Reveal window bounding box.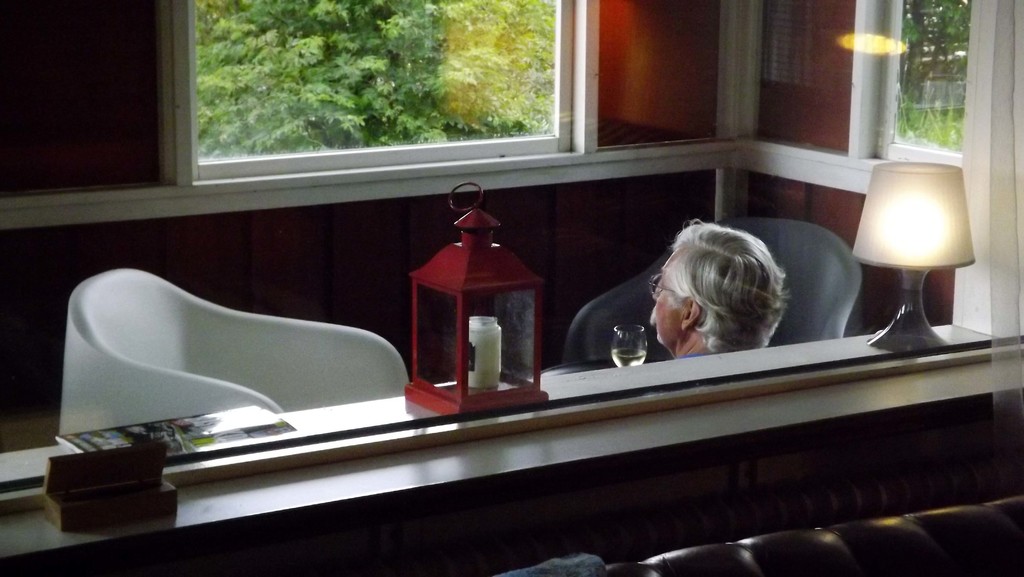
Revealed: {"left": 155, "top": 0, "right": 594, "bottom": 186}.
